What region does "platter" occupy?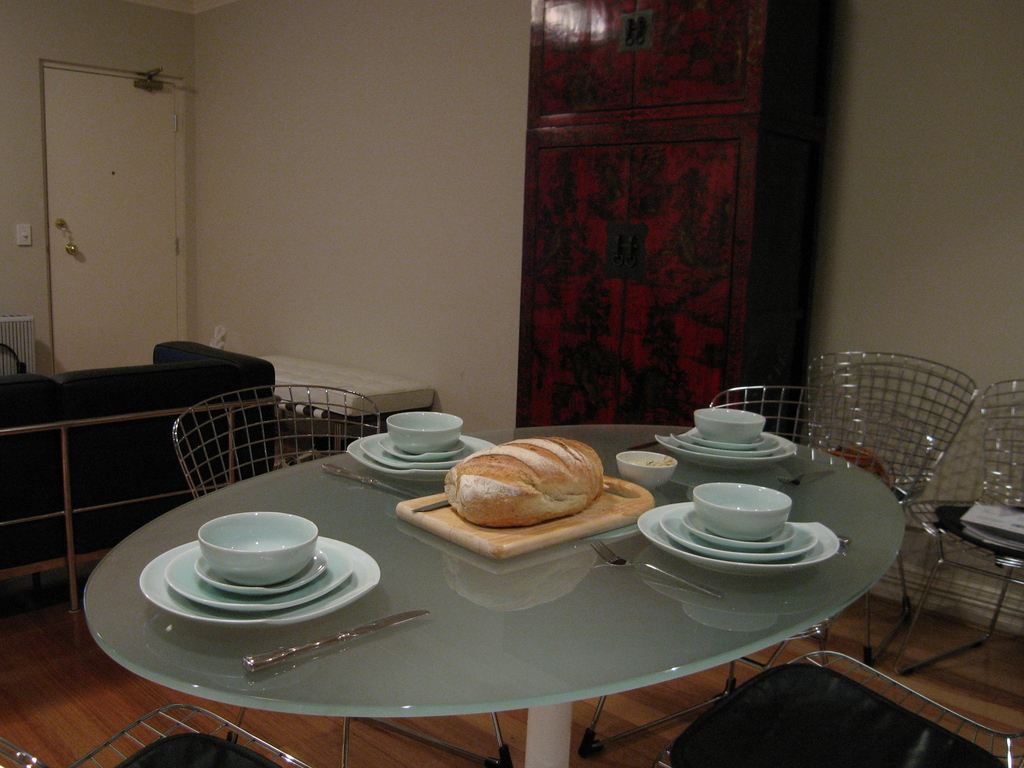
<box>196,557,318,598</box>.
